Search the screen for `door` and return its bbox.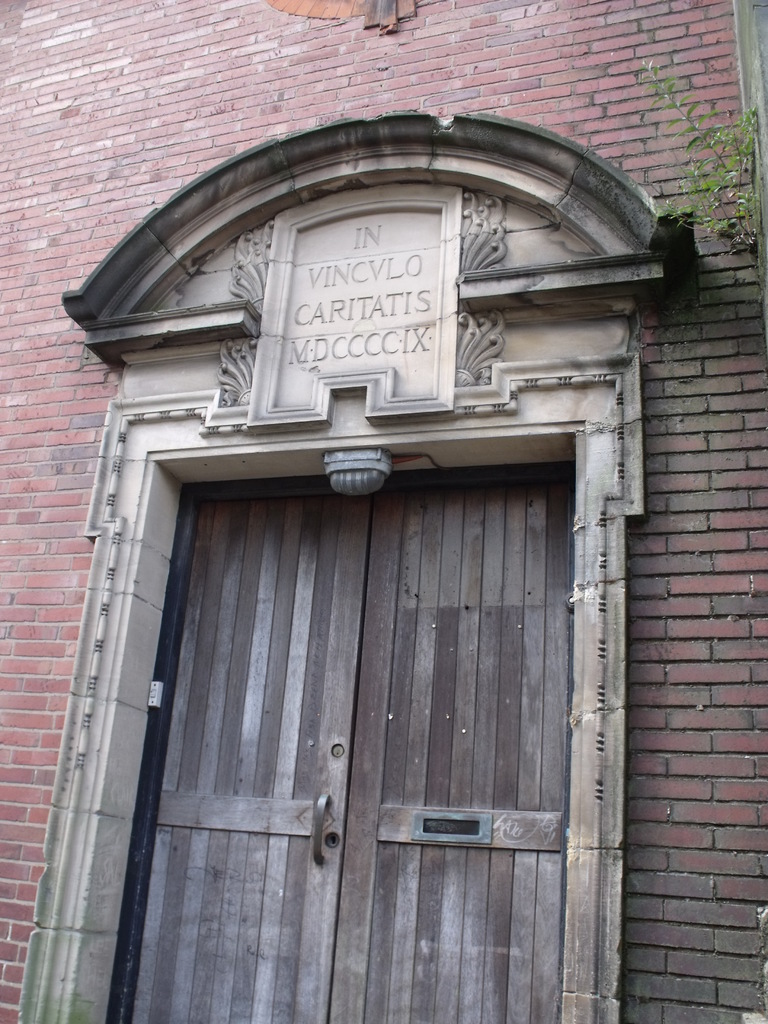
Found: BBox(116, 312, 596, 1023).
